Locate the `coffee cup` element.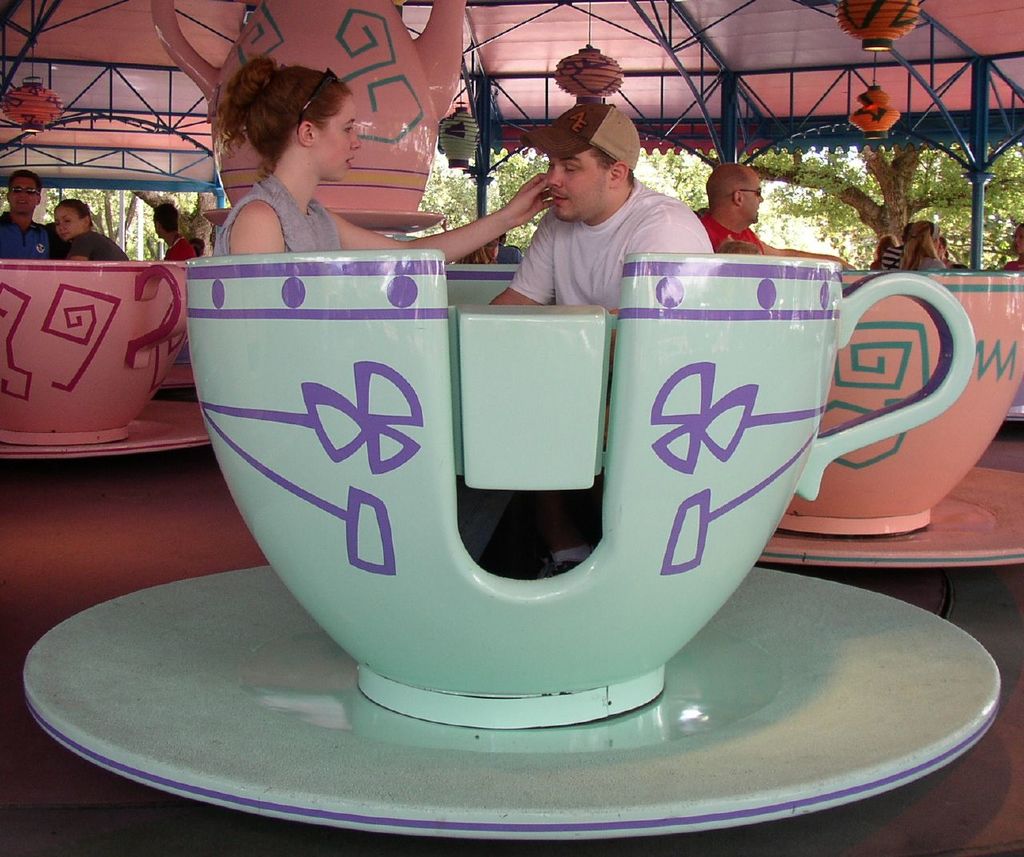
Element bbox: l=182, t=244, r=974, b=730.
